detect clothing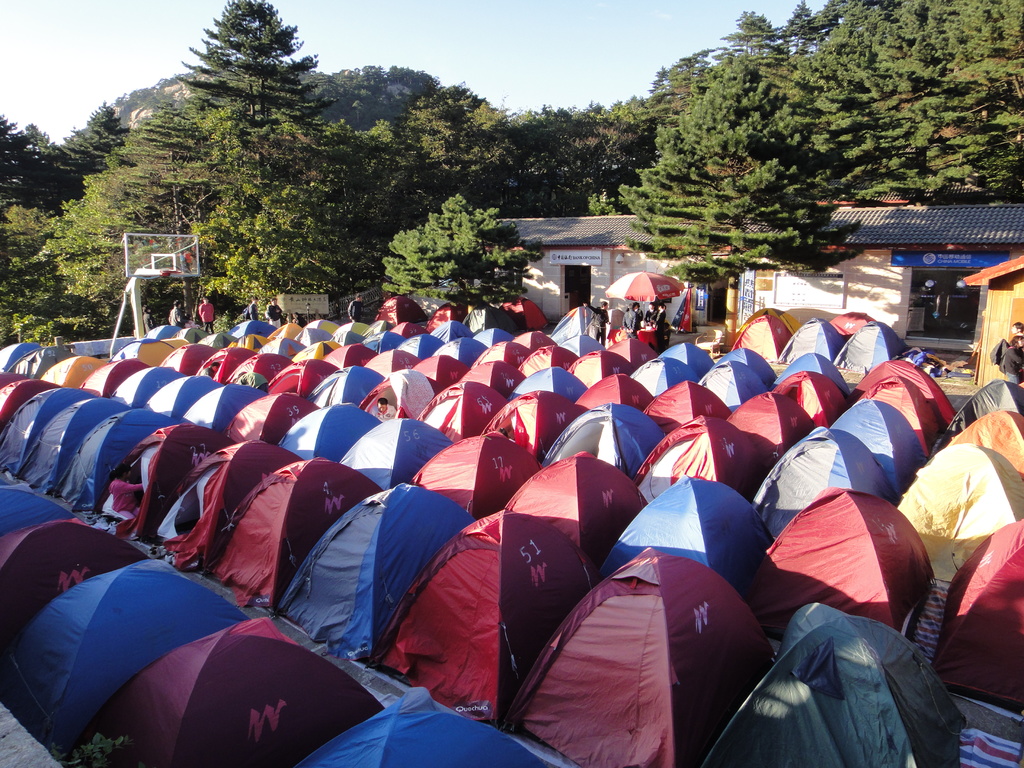
653, 312, 666, 340
